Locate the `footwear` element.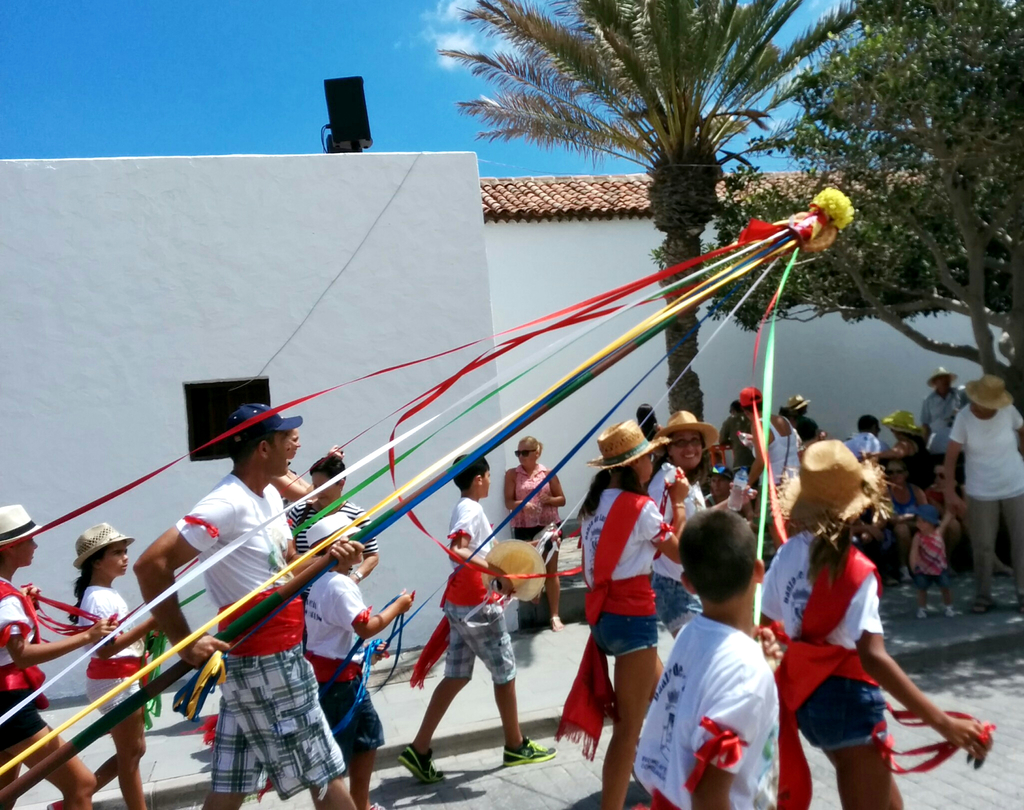
Element bbox: pyautogui.locateOnScreen(548, 614, 565, 635).
